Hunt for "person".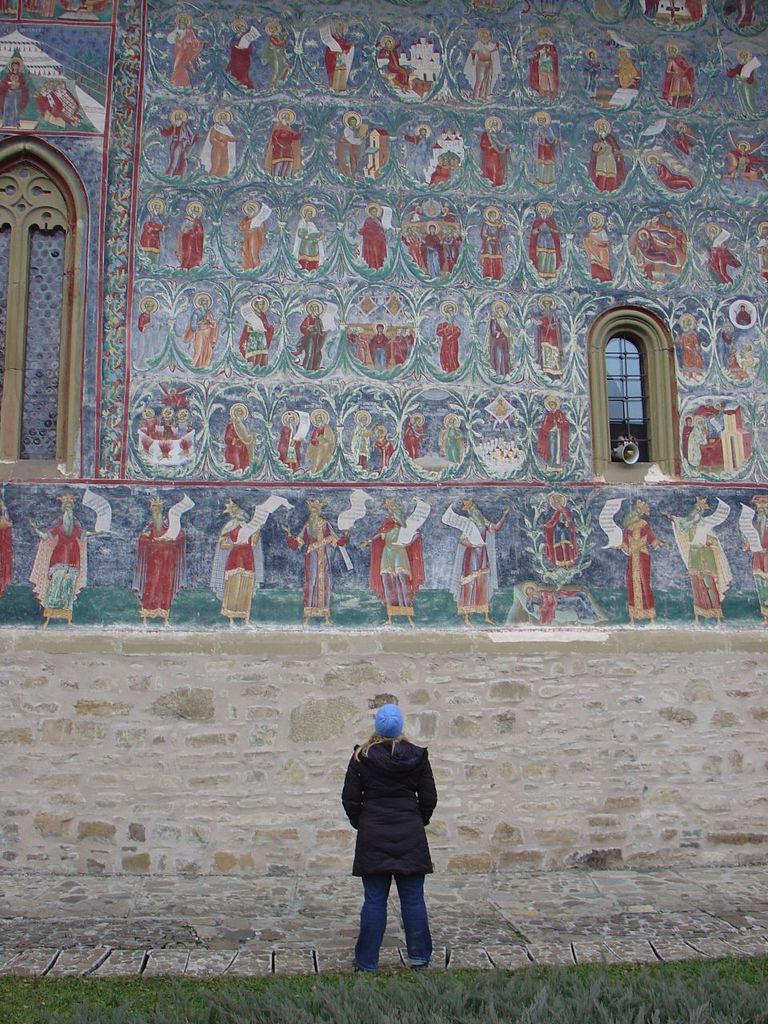
Hunted down at bbox=(306, 408, 334, 470).
